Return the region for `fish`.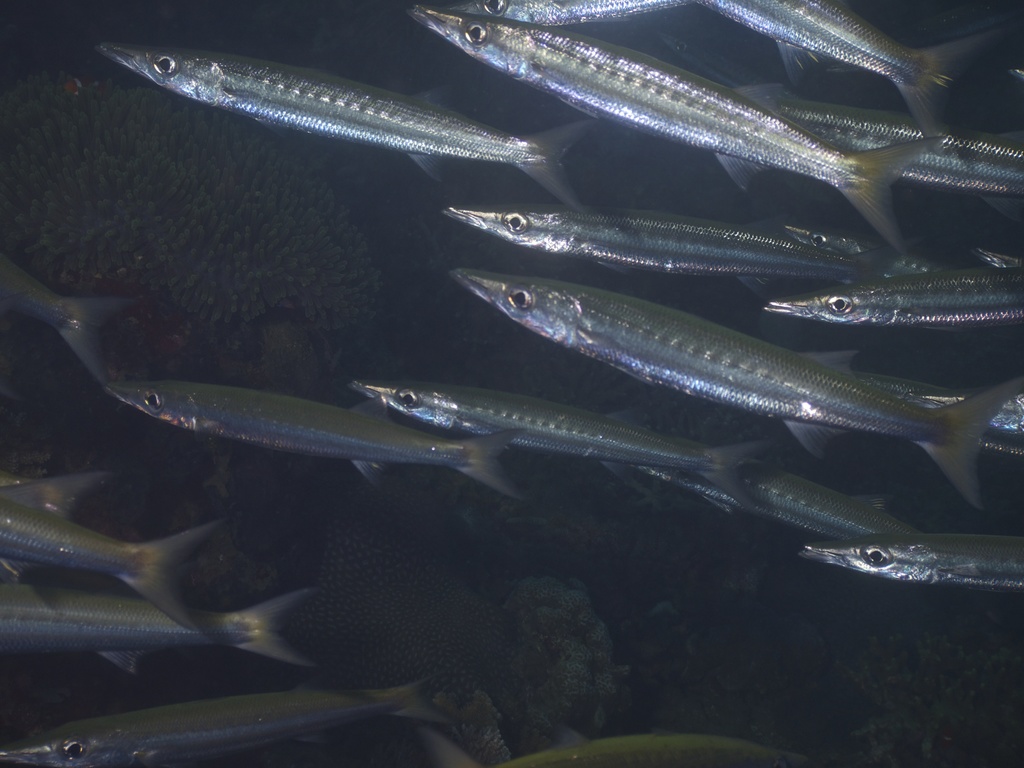
detection(718, 476, 925, 540).
